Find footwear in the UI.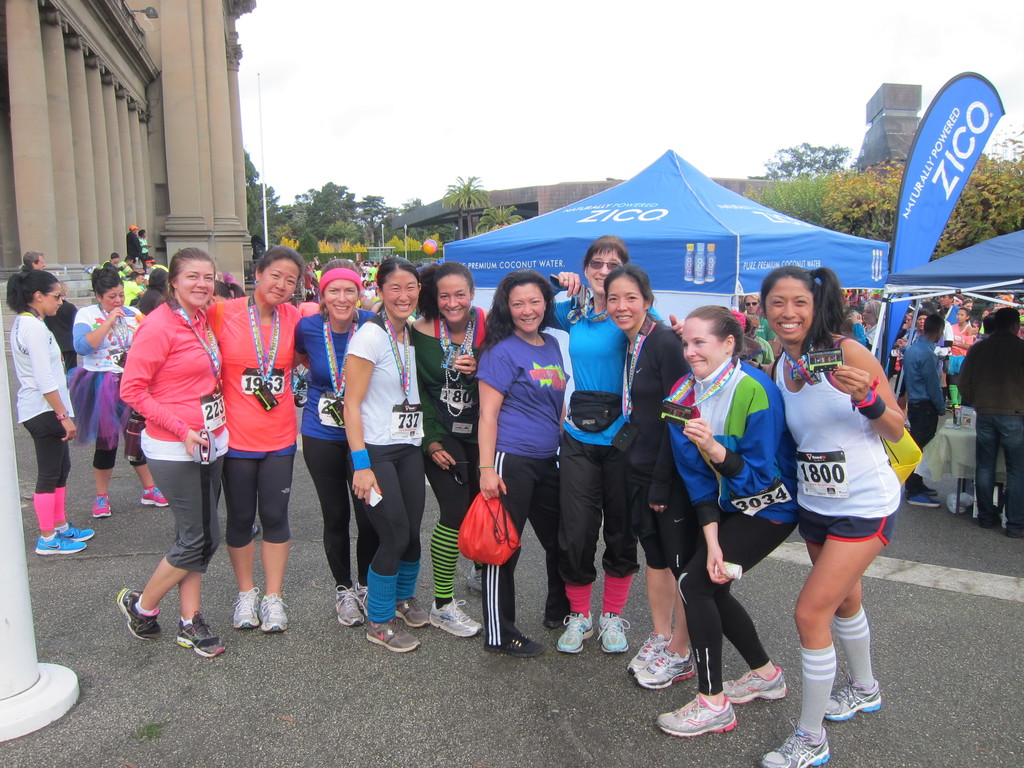
UI element at select_region(600, 609, 630, 652).
